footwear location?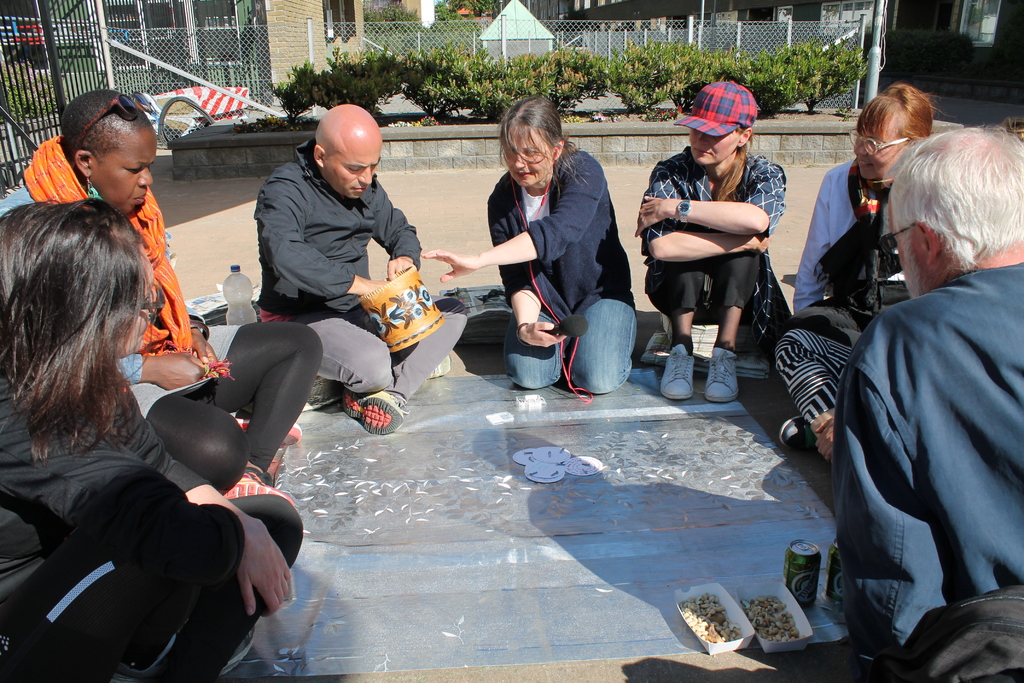
(706,345,748,398)
